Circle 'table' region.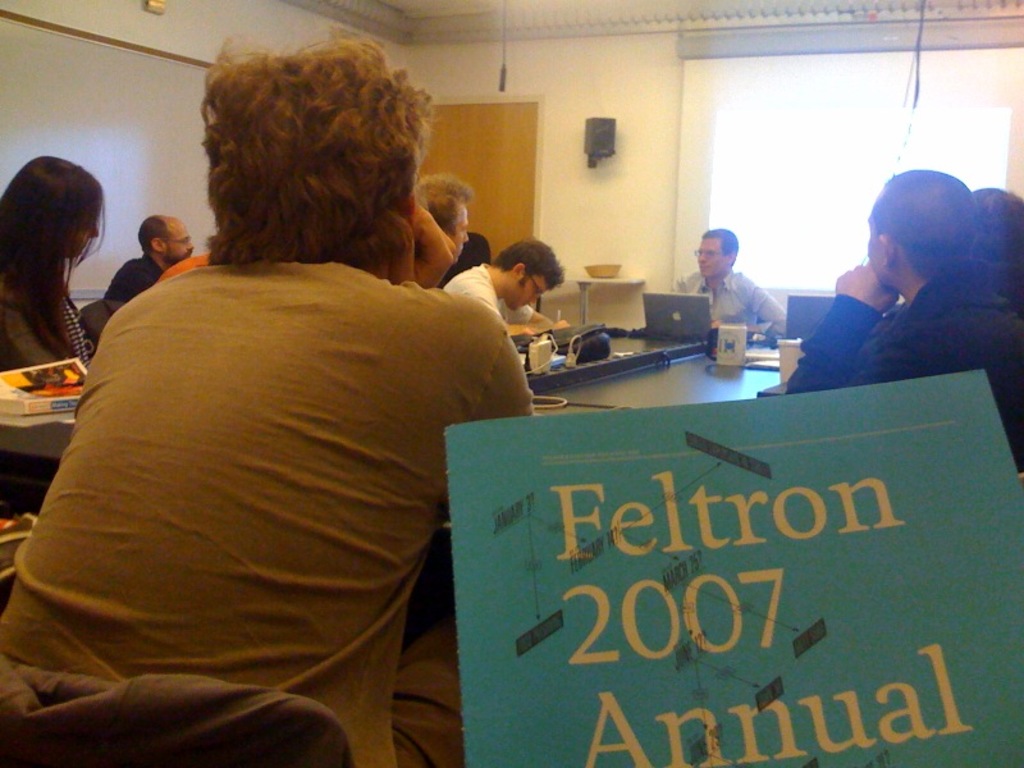
Region: {"left": 0, "top": 324, "right": 804, "bottom": 541}.
